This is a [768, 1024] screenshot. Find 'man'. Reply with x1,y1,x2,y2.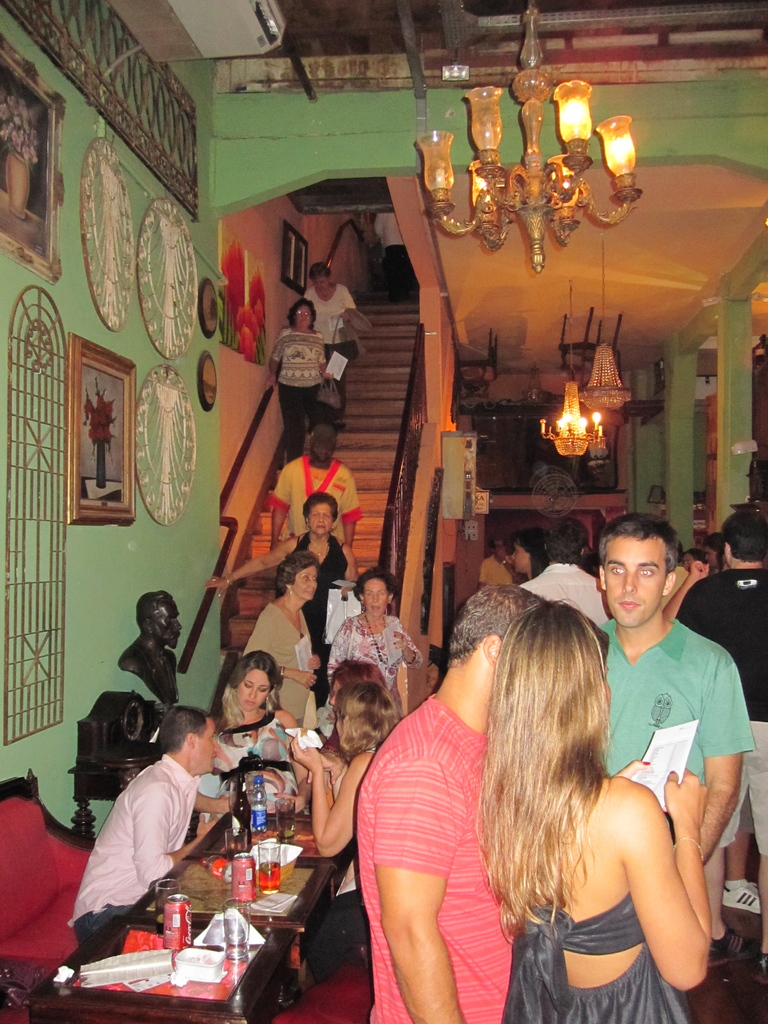
479,533,527,594.
